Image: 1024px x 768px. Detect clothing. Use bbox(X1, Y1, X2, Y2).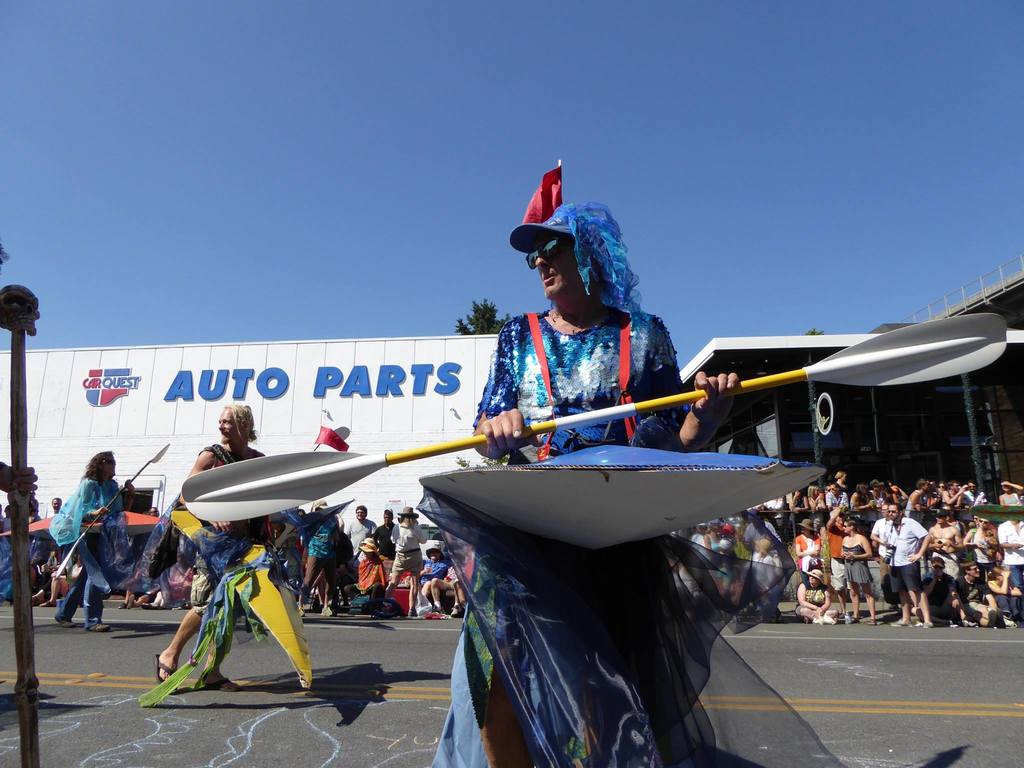
bbox(953, 573, 989, 622).
